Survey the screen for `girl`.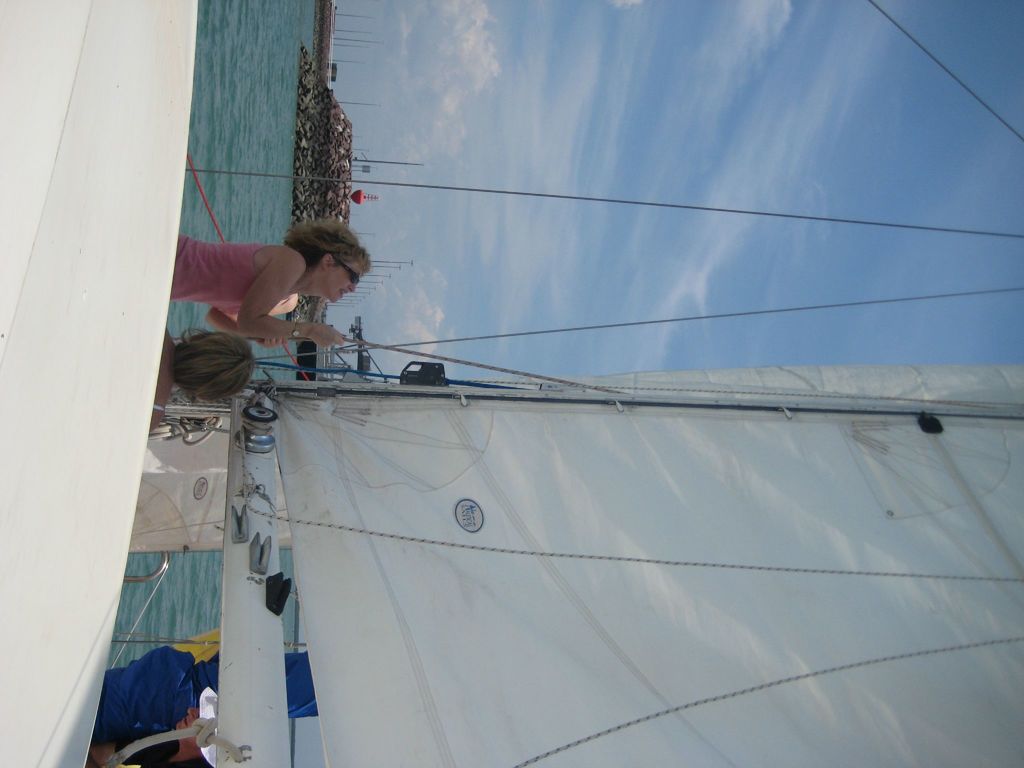
Survey found: 142 330 250 442.
